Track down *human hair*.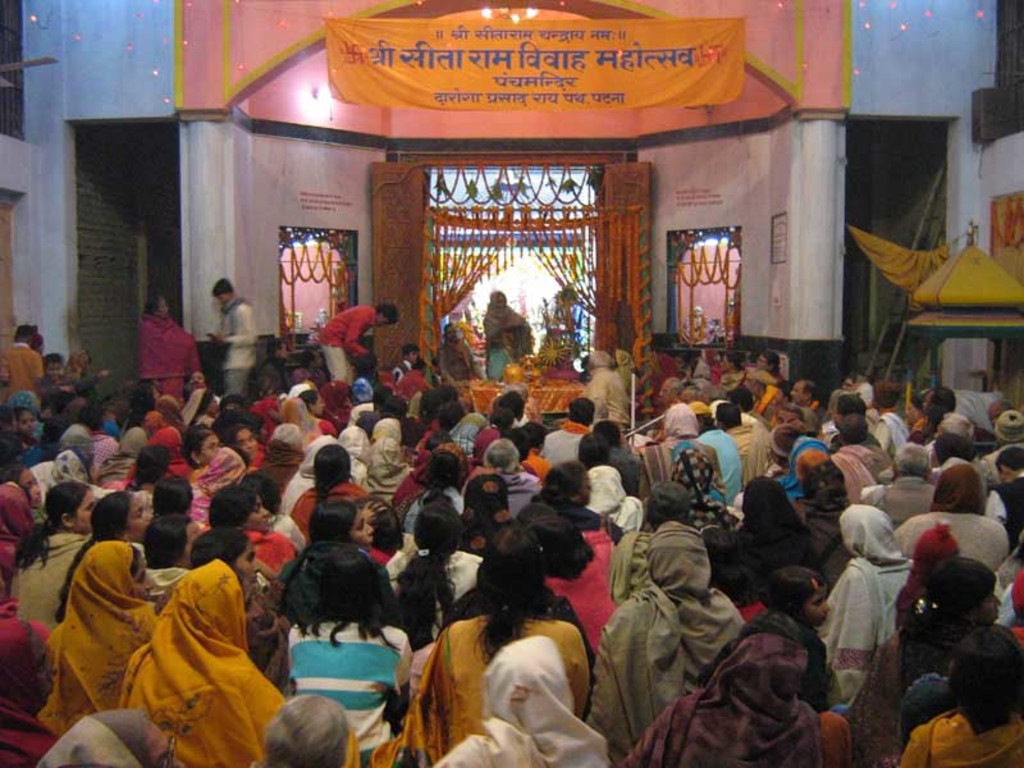
Tracked to (937, 412, 977, 444).
